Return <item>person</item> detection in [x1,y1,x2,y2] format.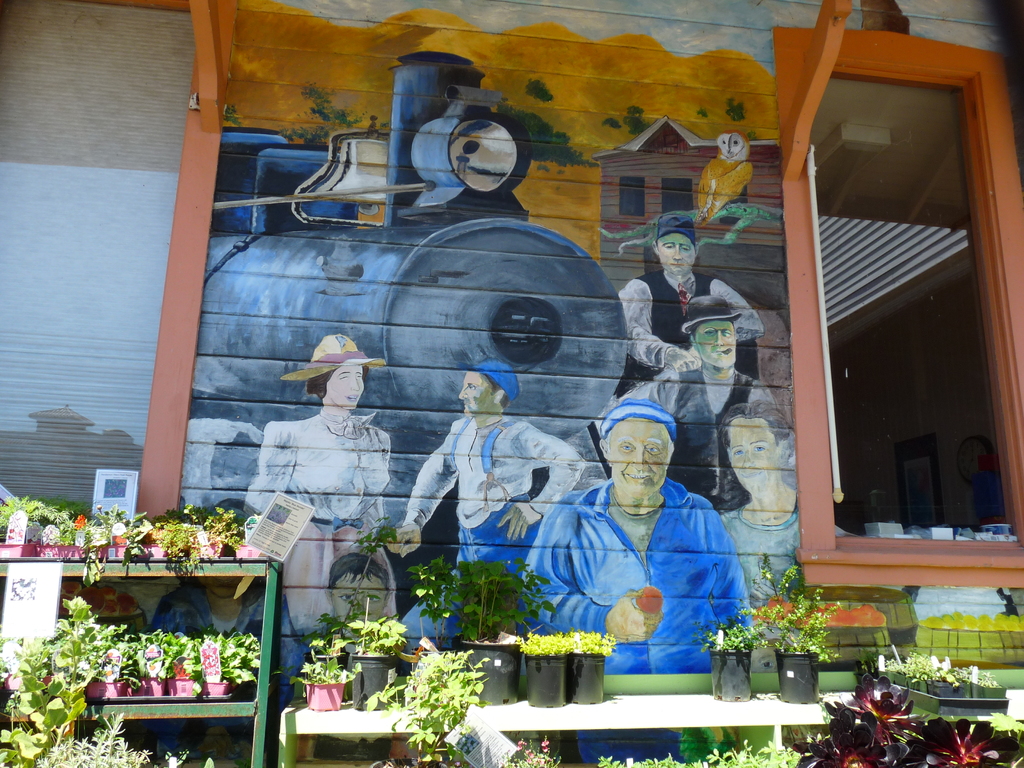
[718,390,805,632].
